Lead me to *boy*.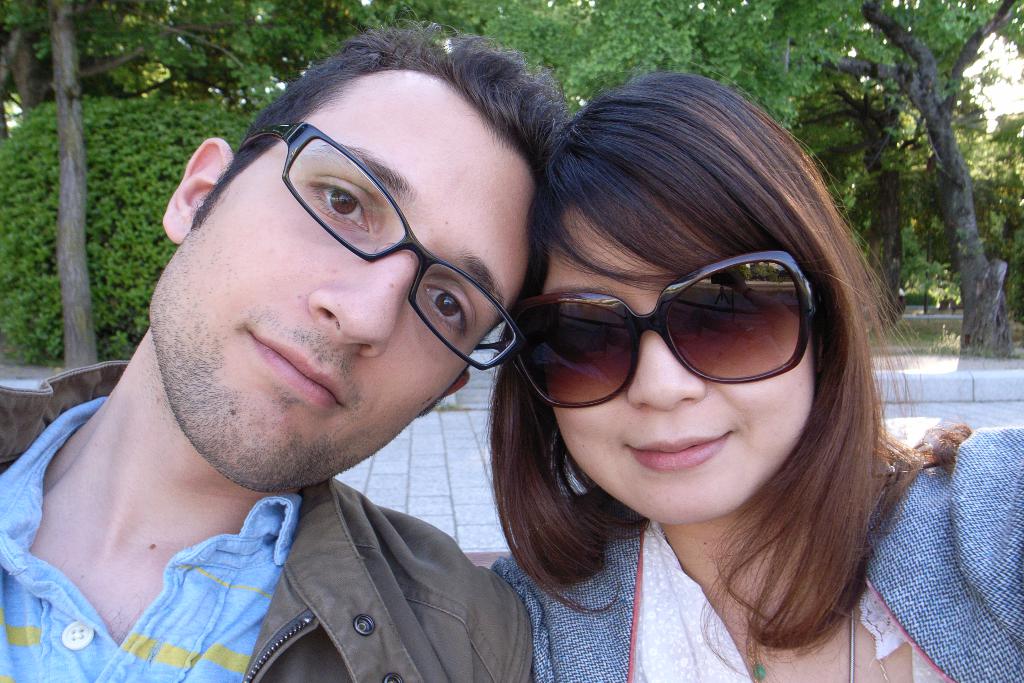
Lead to box(0, 12, 572, 682).
